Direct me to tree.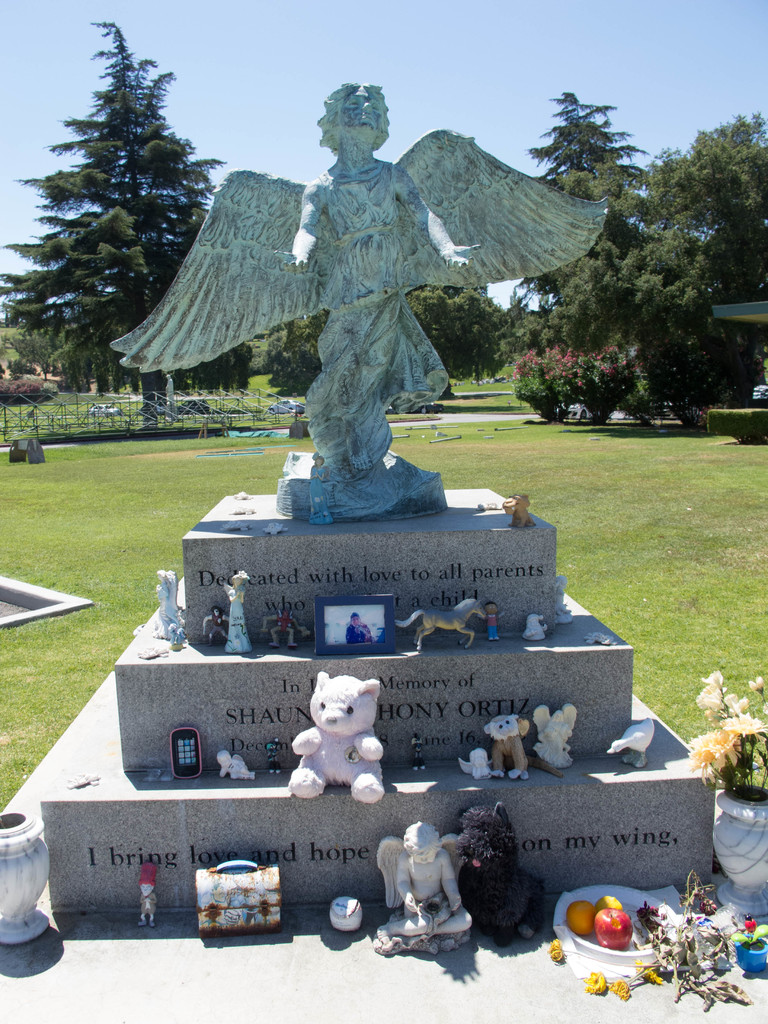
Direction: select_region(399, 273, 513, 383).
